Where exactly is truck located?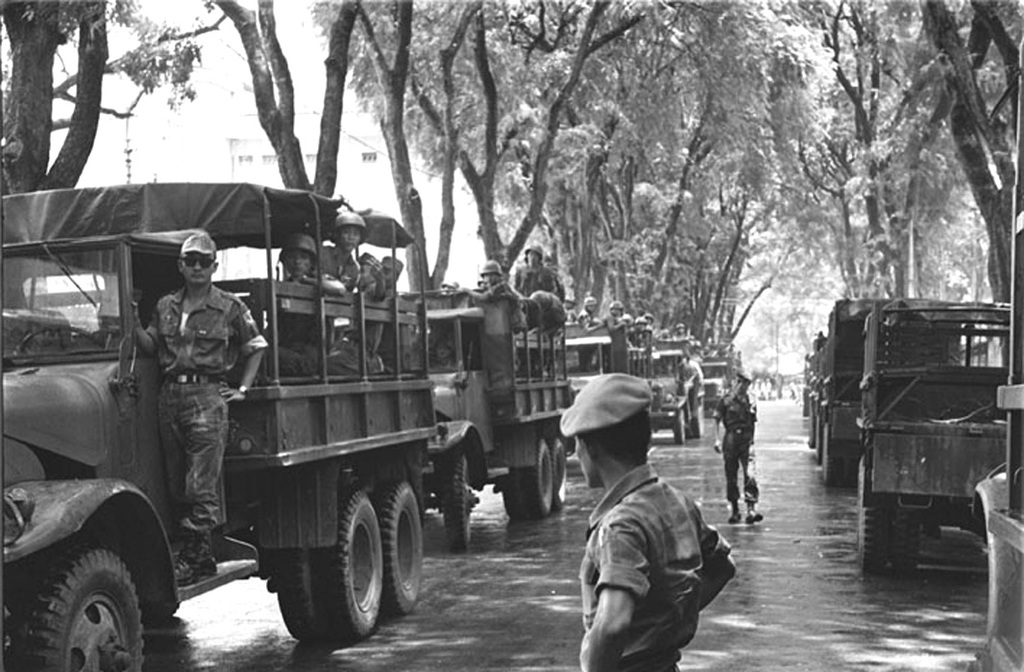
Its bounding box is 651, 335, 705, 447.
